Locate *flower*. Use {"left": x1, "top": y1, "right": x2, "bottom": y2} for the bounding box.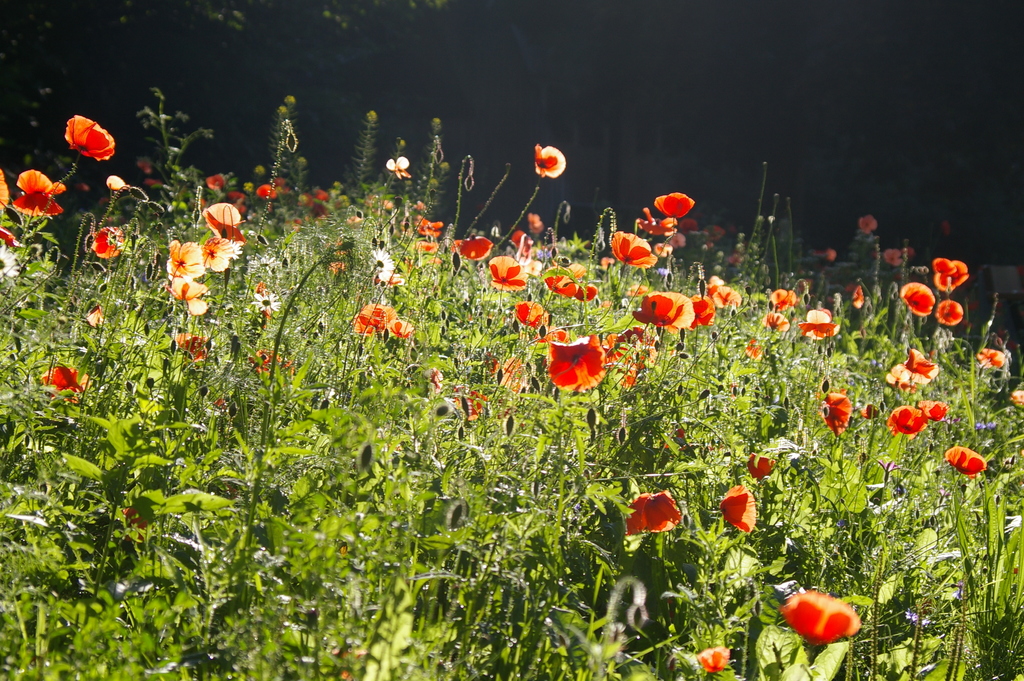
{"left": 248, "top": 286, "right": 283, "bottom": 316}.
